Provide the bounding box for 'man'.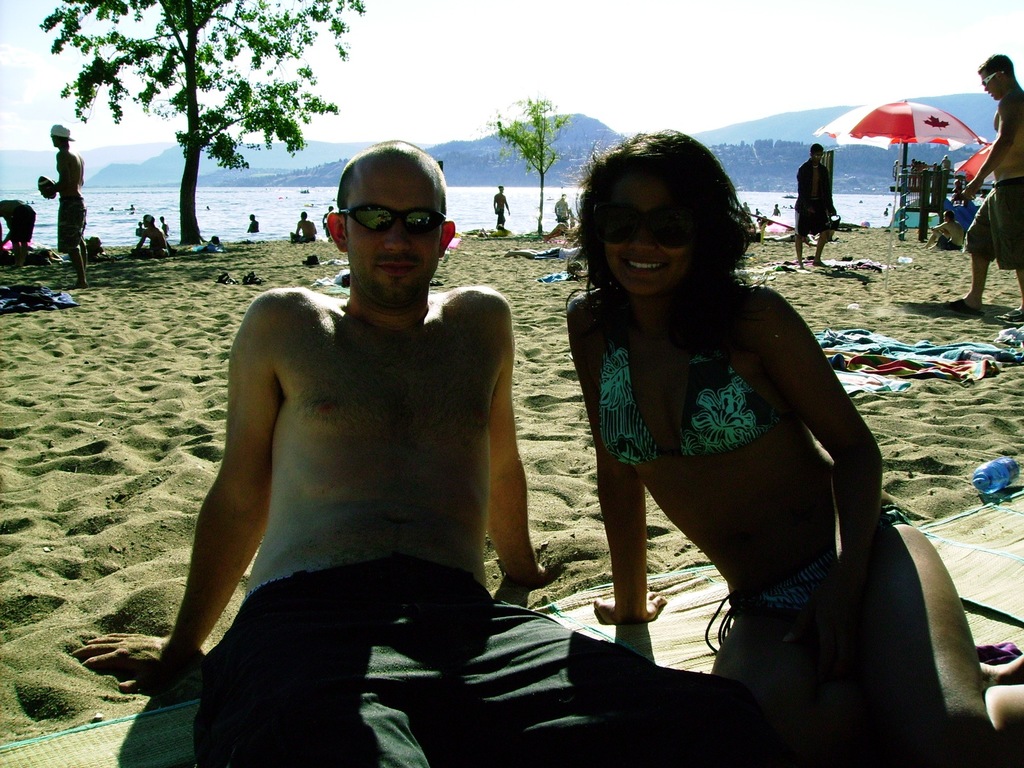
detection(941, 52, 1023, 330).
